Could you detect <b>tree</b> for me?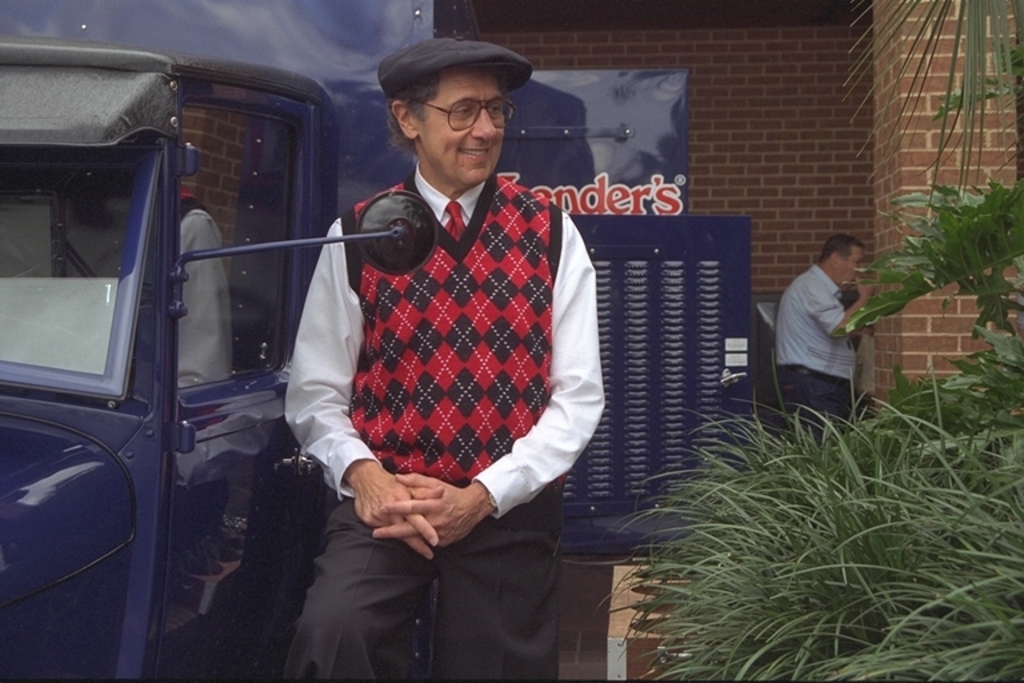
Detection result: box=[845, 0, 1023, 209].
